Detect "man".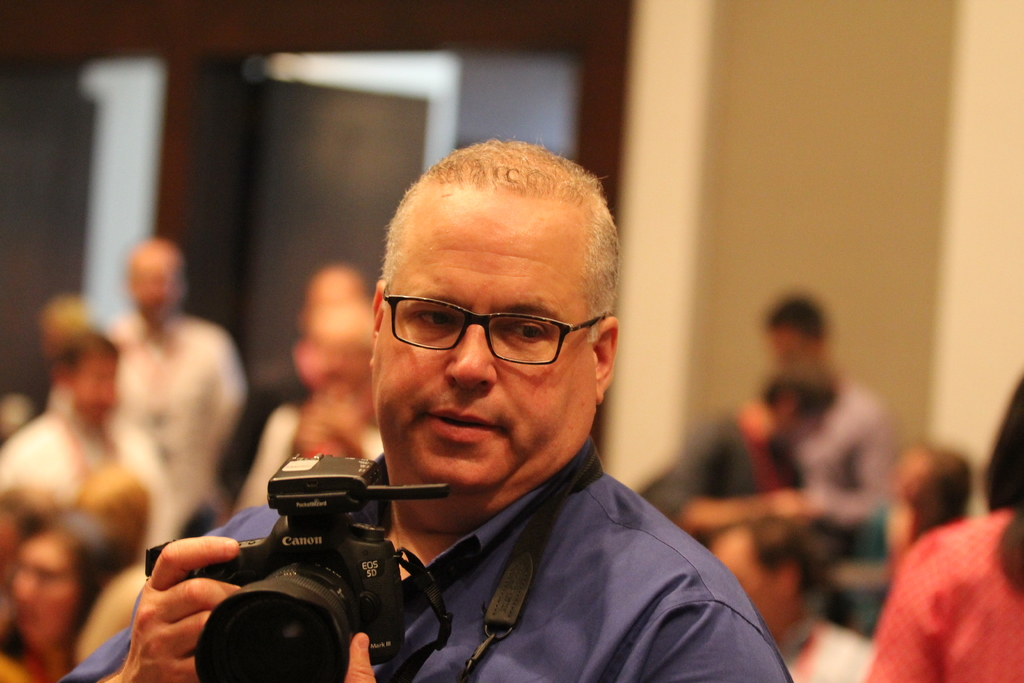
Detected at [x1=745, y1=299, x2=891, y2=530].
